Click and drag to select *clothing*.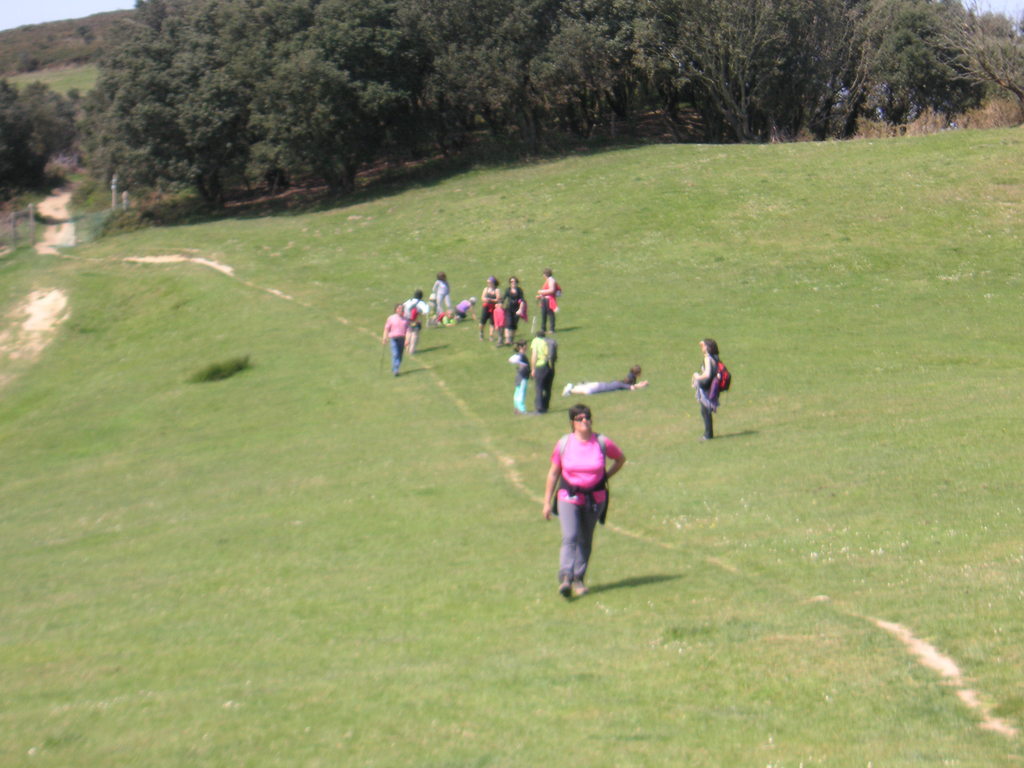
Selection: detection(530, 335, 556, 410).
